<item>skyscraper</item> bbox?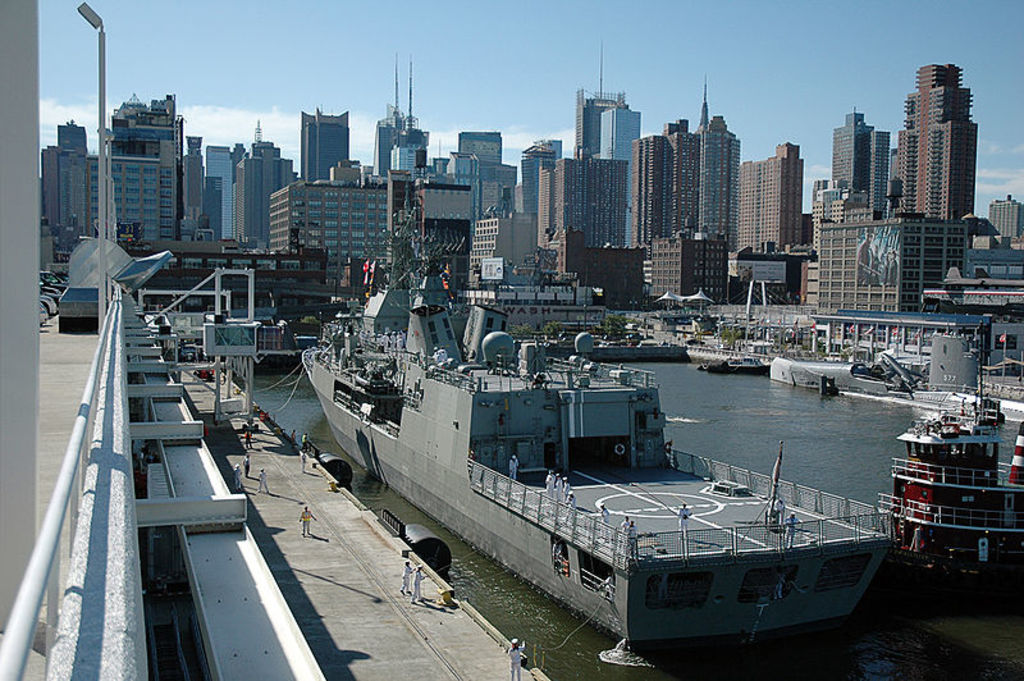
[left=865, top=129, right=892, bottom=219]
